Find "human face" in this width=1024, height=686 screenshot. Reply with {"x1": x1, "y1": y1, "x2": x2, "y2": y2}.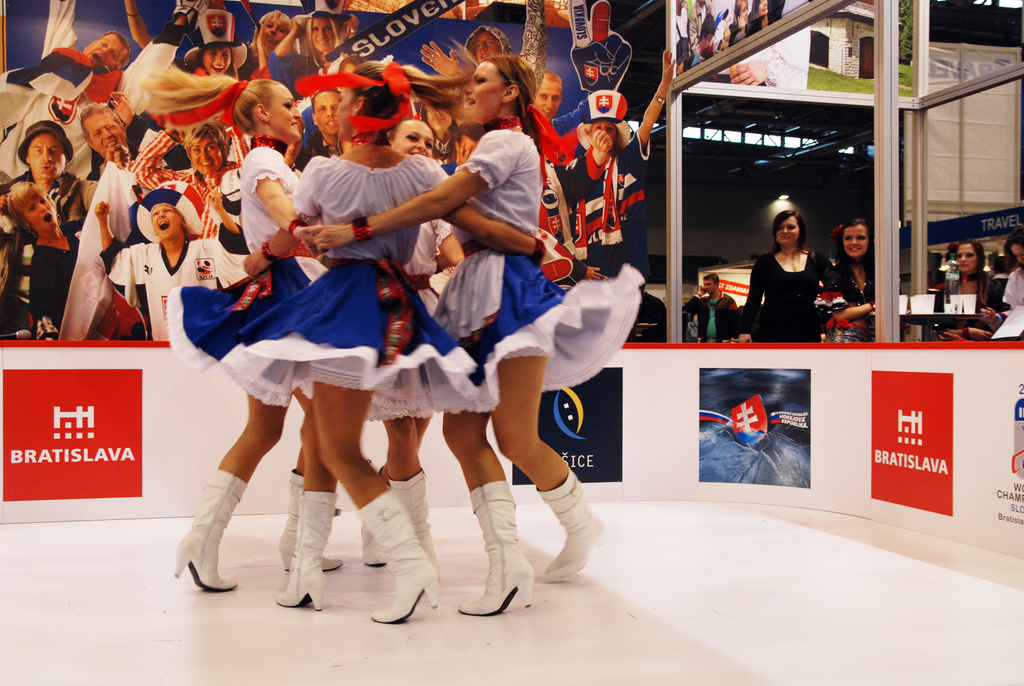
{"x1": 538, "y1": 79, "x2": 559, "y2": 113}.
